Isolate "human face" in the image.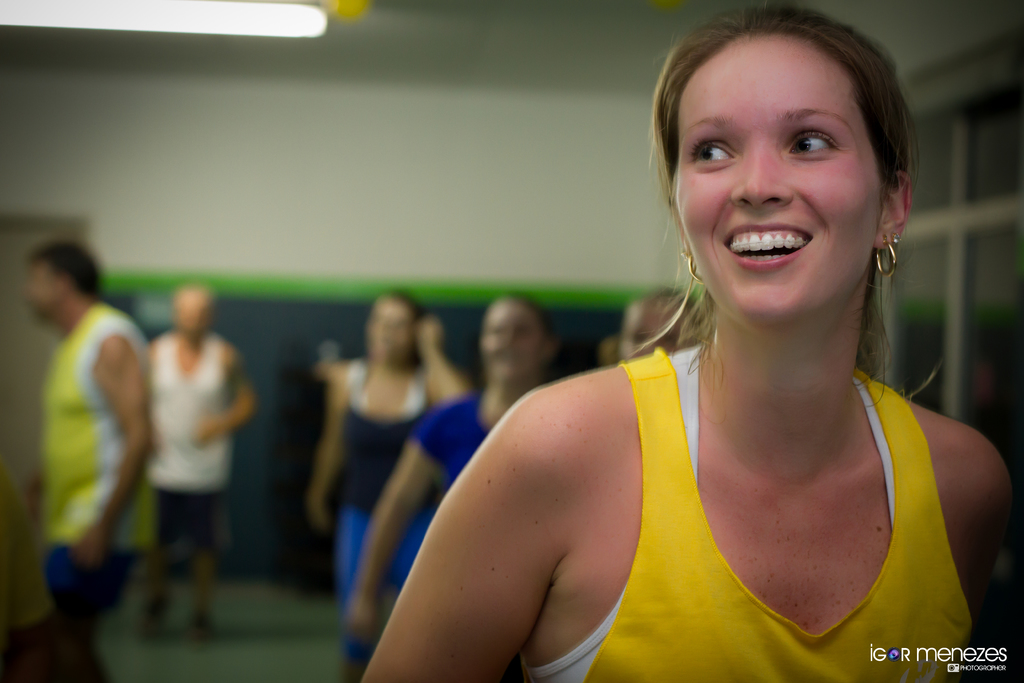
Isolated region: region(174, 300, 204, 339).
